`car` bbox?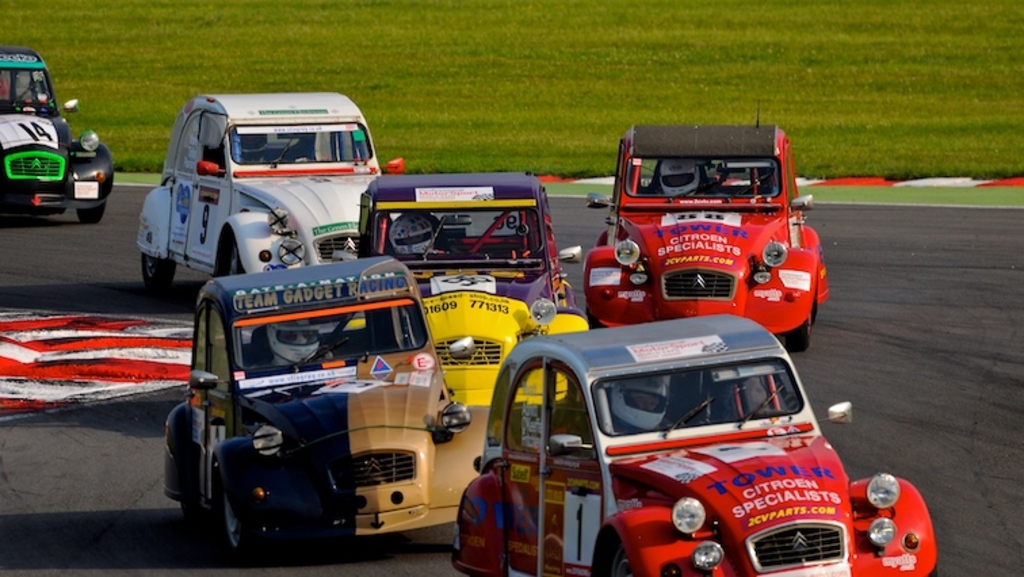
<box>137,91,405,294</box>
